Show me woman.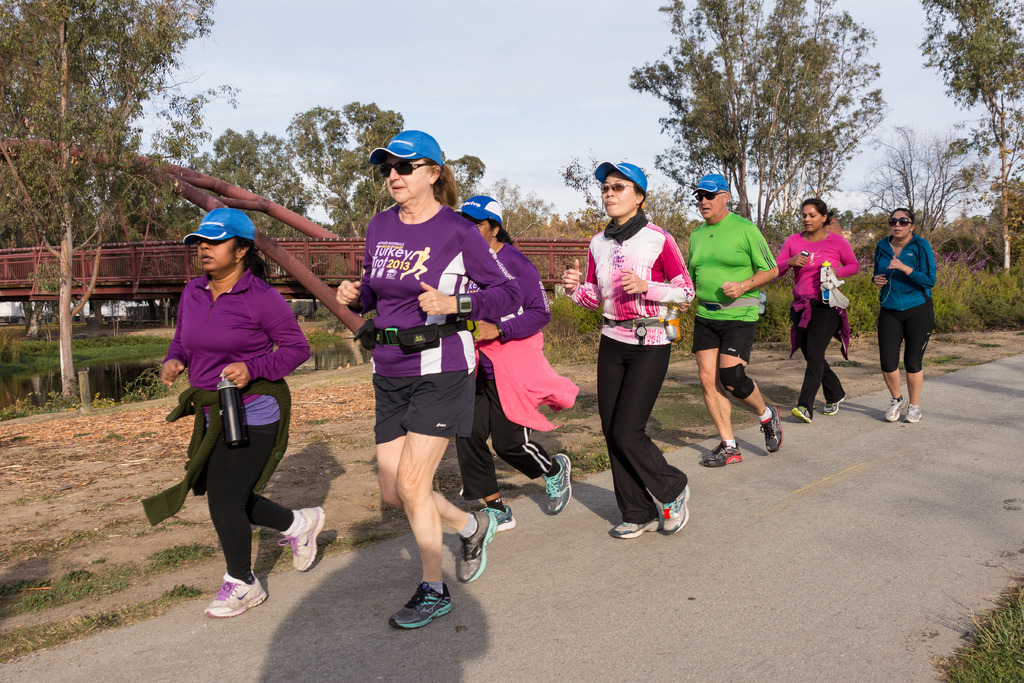
woman is here: bbox=[559, 155, 698, 548].
